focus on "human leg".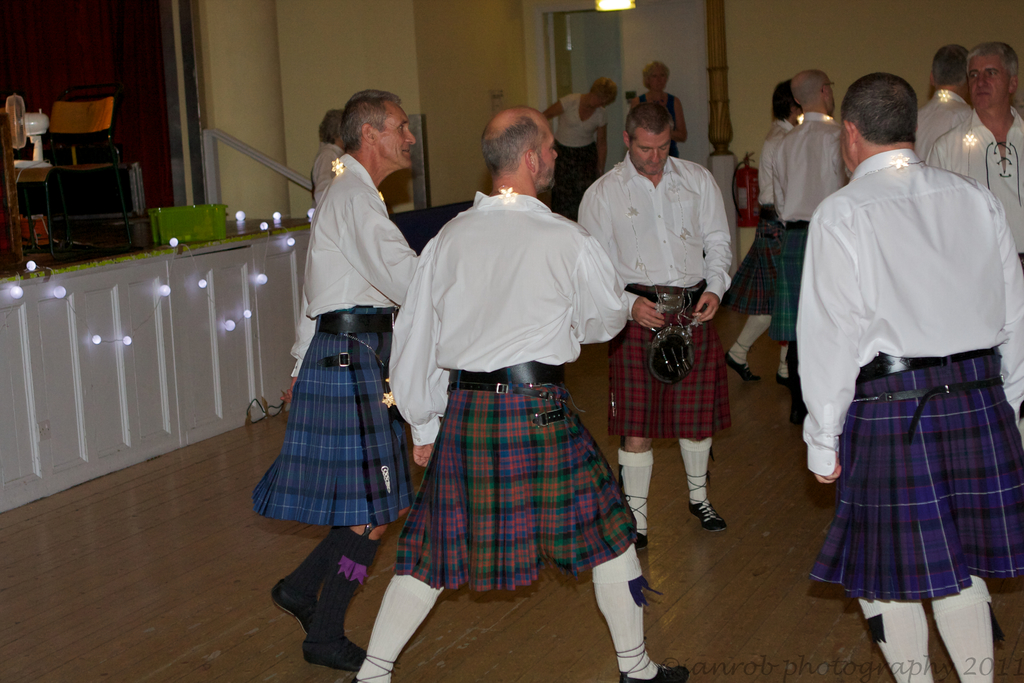
Focused at region(922, 356, 994, 682).
